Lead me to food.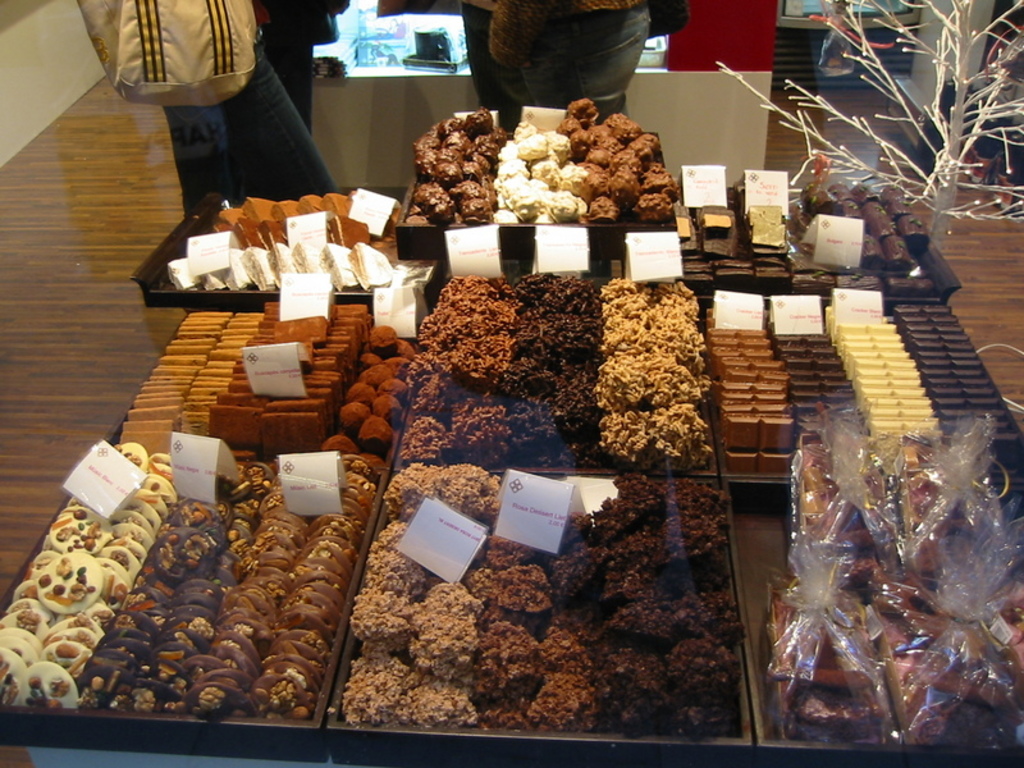
Lead to box(902, 323, 933, 339).
